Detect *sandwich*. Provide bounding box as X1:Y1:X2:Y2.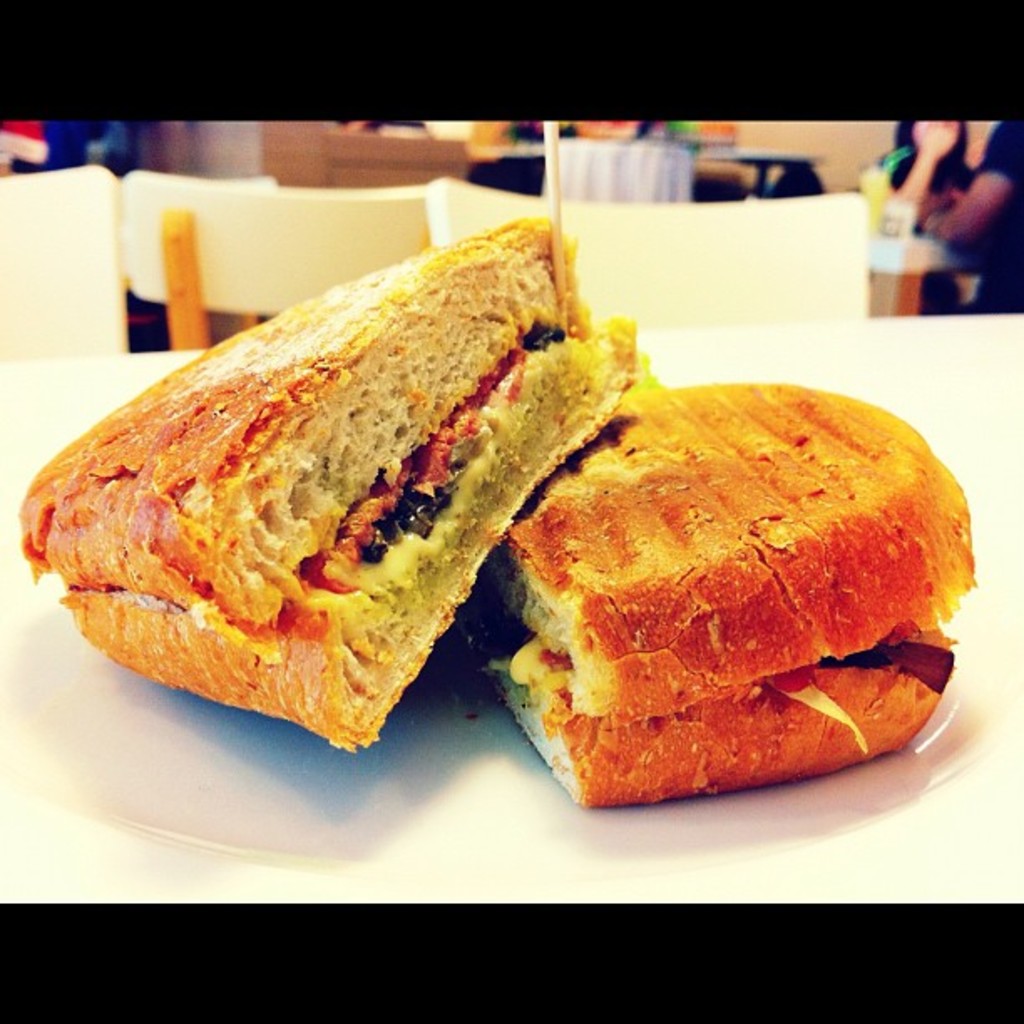
499:378:979:801.
